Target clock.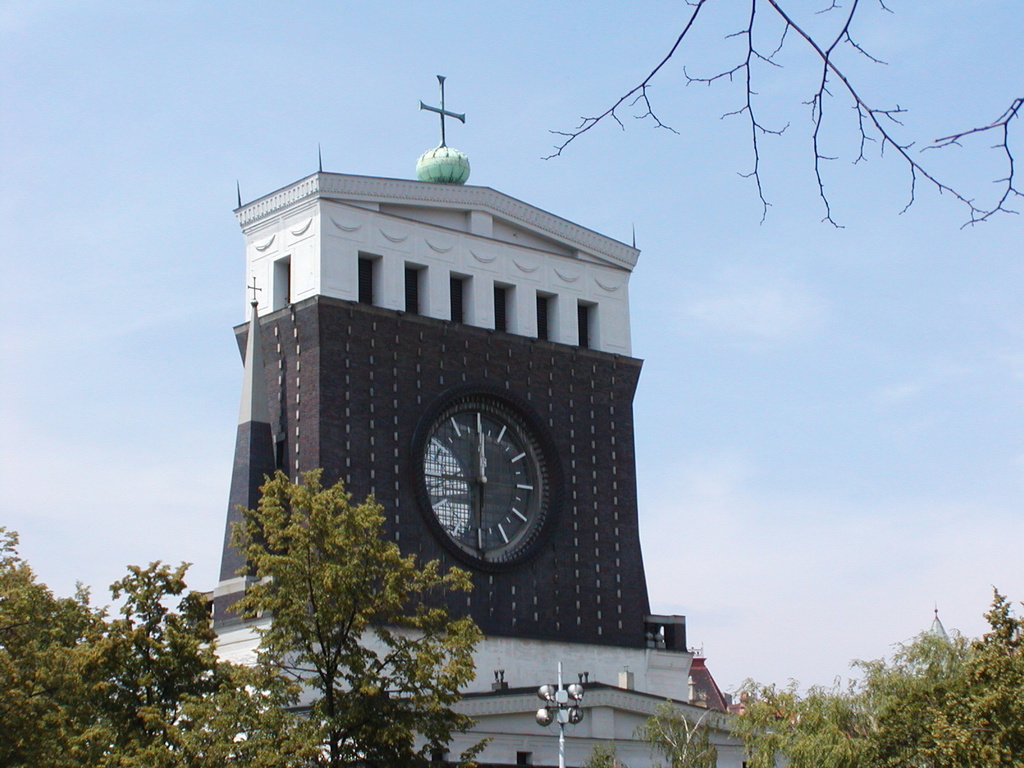
Target region: {"x1": 412, "y1": 390, "x2": 559, "y2": 561}.
